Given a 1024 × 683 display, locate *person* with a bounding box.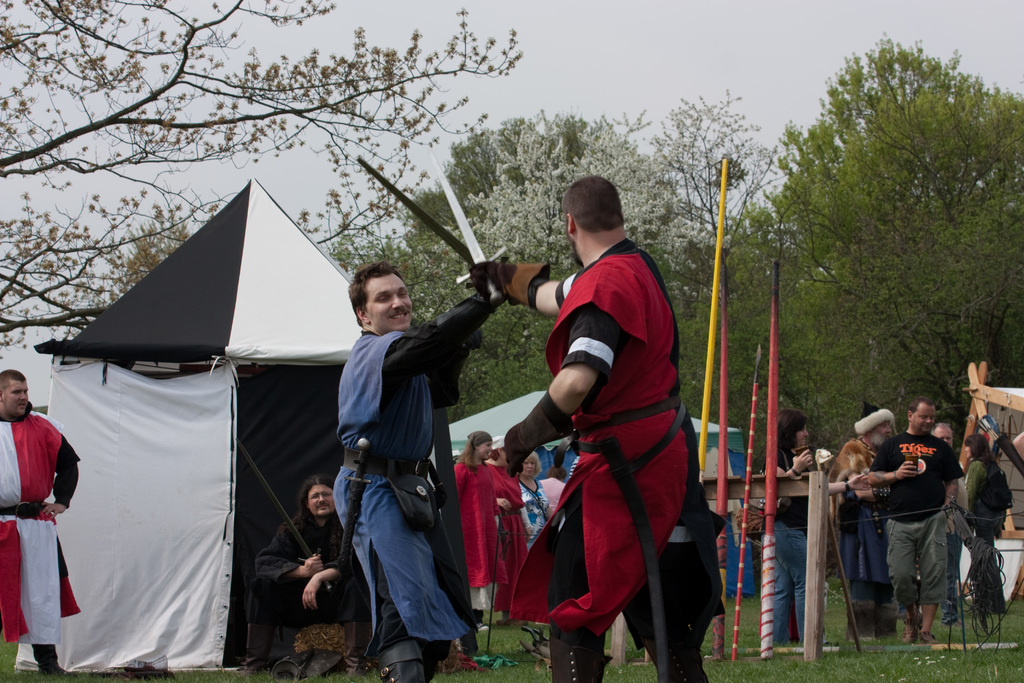
Located: <bbox>453, 427, 520, 637</bbox>.
